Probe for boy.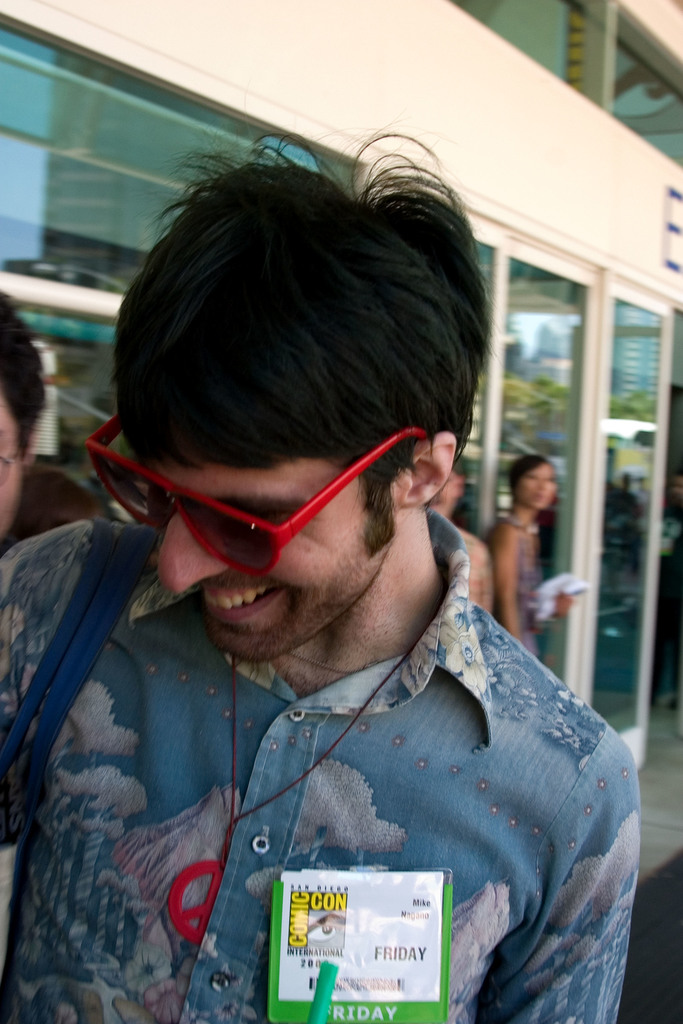
Probe result: left=0, top=118, right=639, bottom=1023.
